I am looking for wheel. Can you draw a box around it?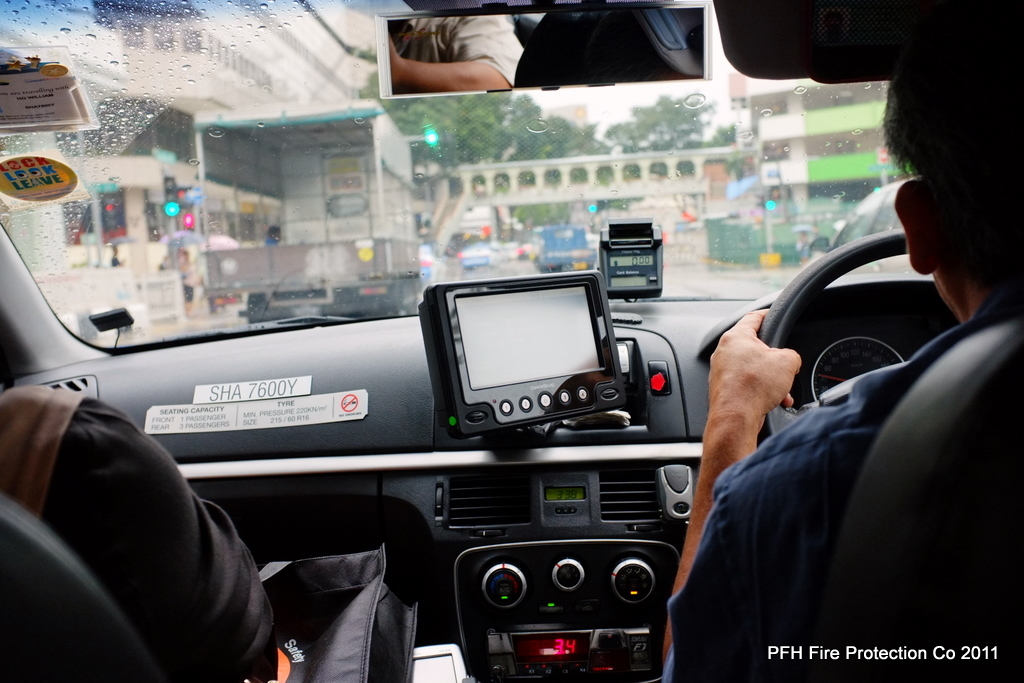
Sure, the bounding box is l=383, t=271, r=420, b=318.
